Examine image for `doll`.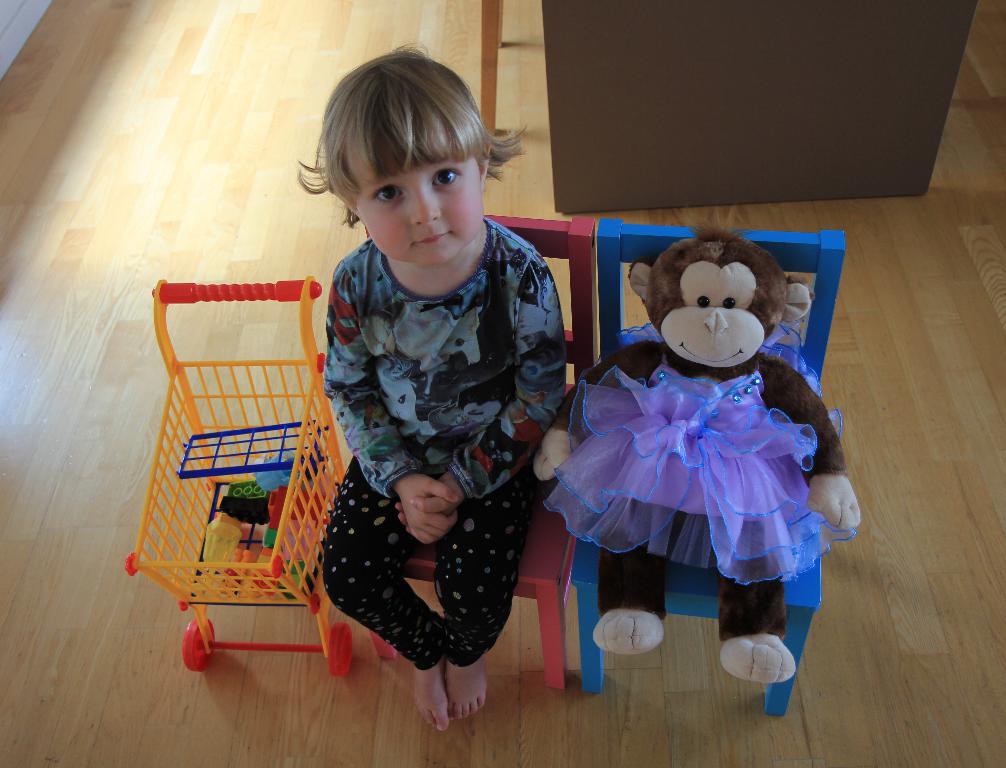
Examination result: BBox(526, 218, 866, 686).
